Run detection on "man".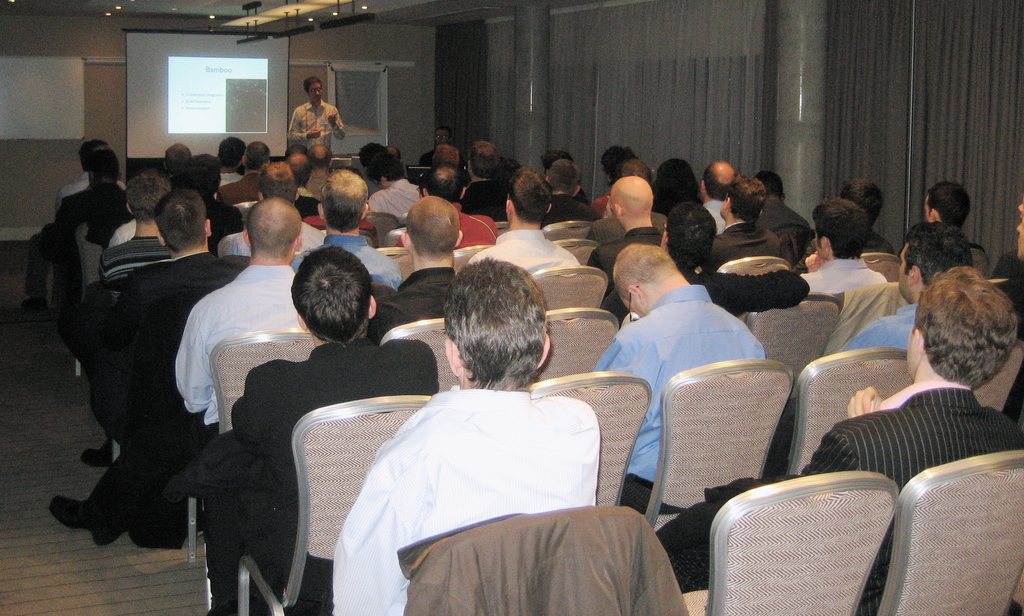
Result: pyautogui.locateOnScreen(785, 264, 1023, 615).
